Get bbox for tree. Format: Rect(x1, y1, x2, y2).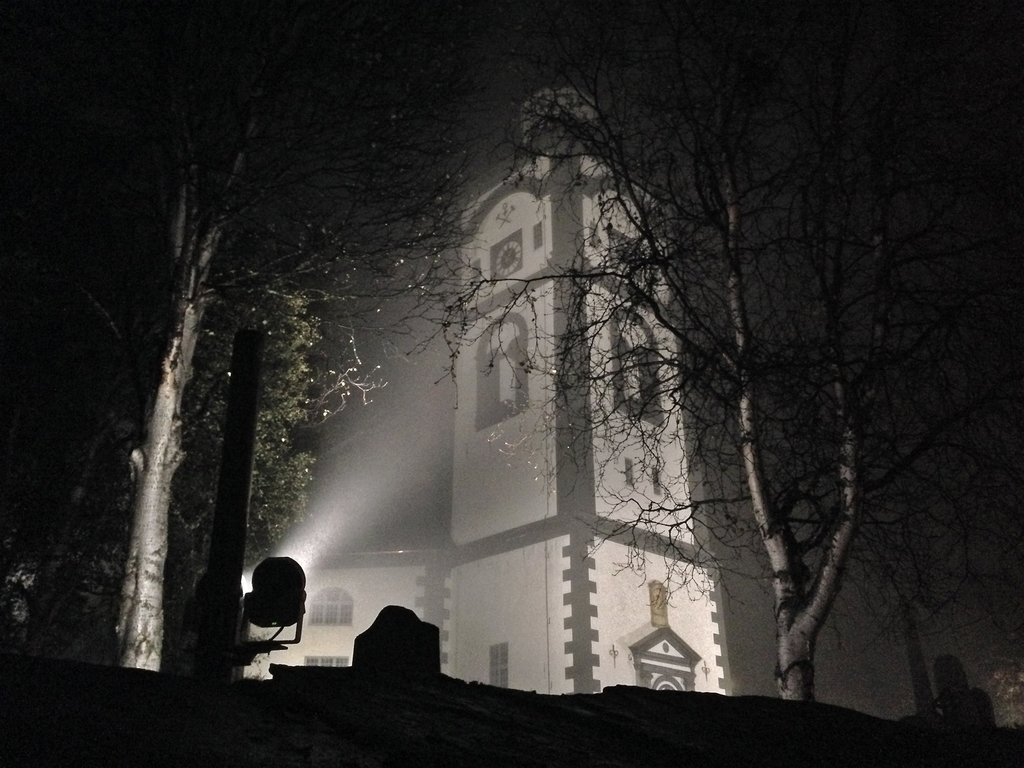
Rect(396, 2, 1023, 716).
